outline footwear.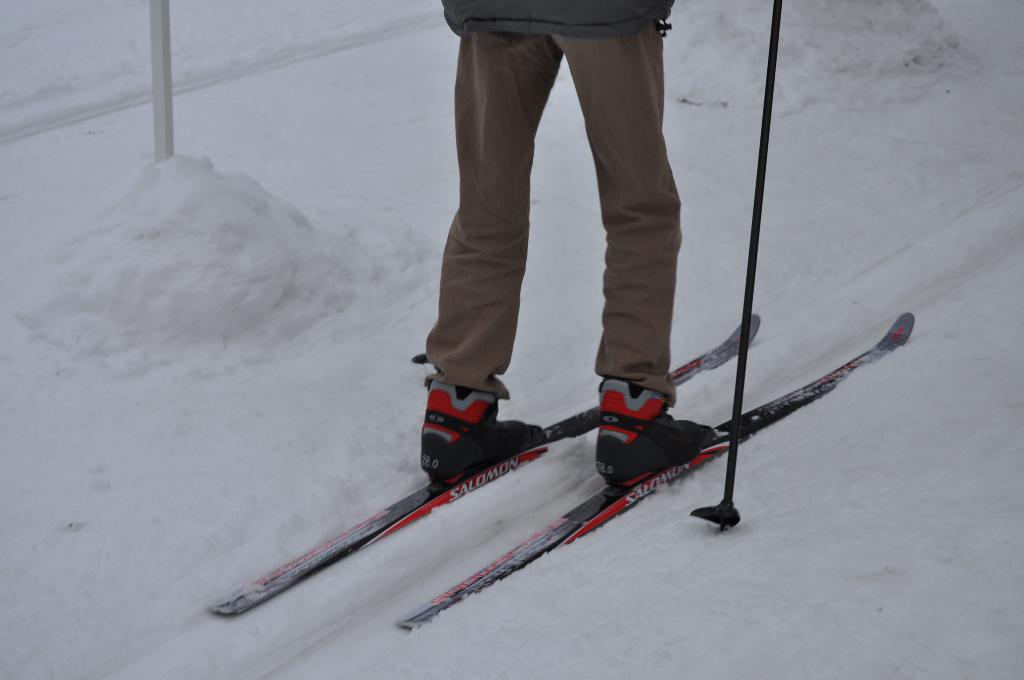
Outline: (425, 382, 539, 489).
